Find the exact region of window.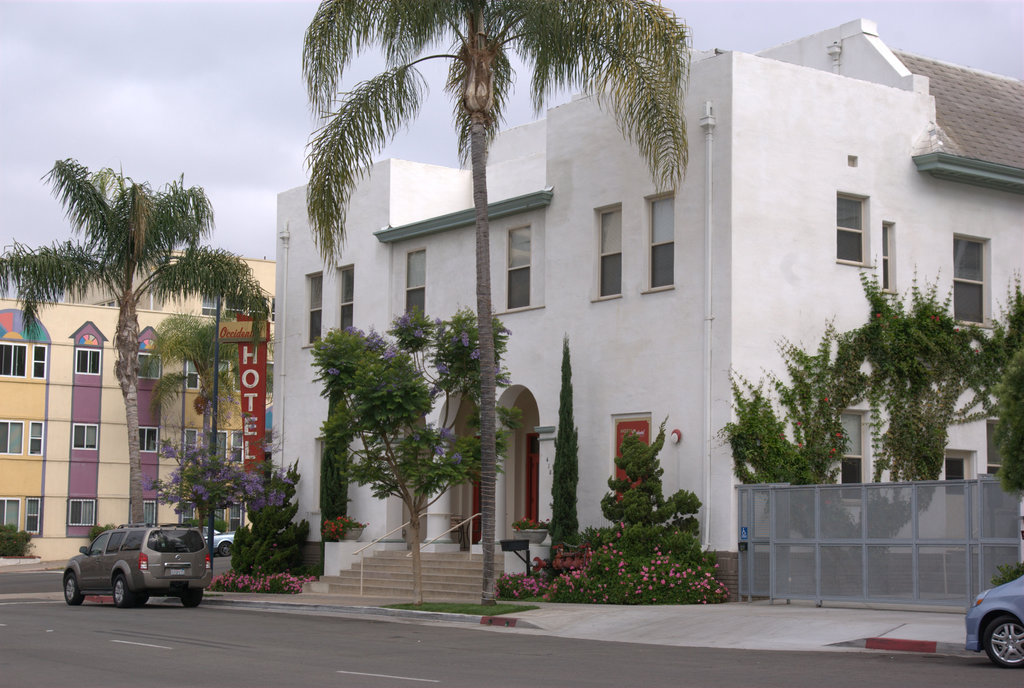
Exact region: box=[308, 270, 322, 348].
